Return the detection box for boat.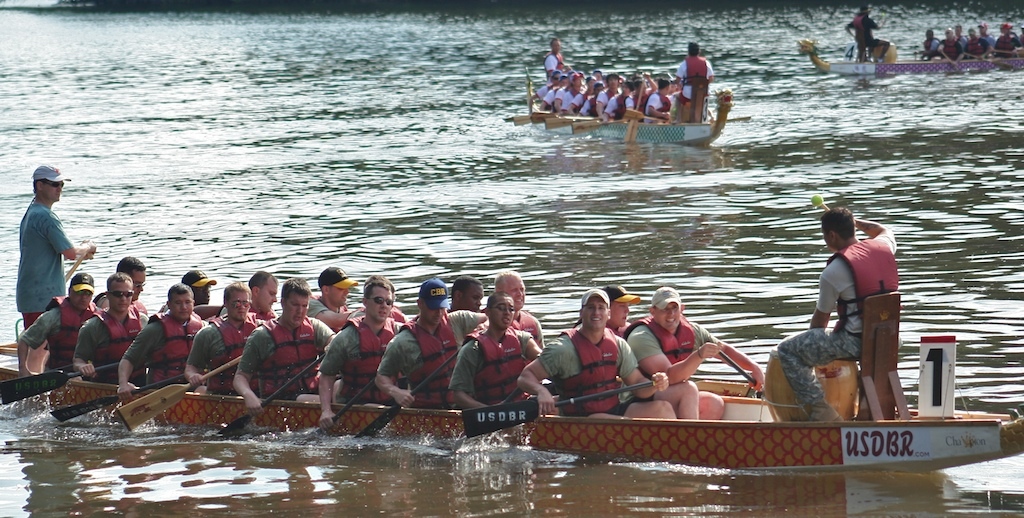
[x1=0, y1=369, x2=1023, y2=479].
